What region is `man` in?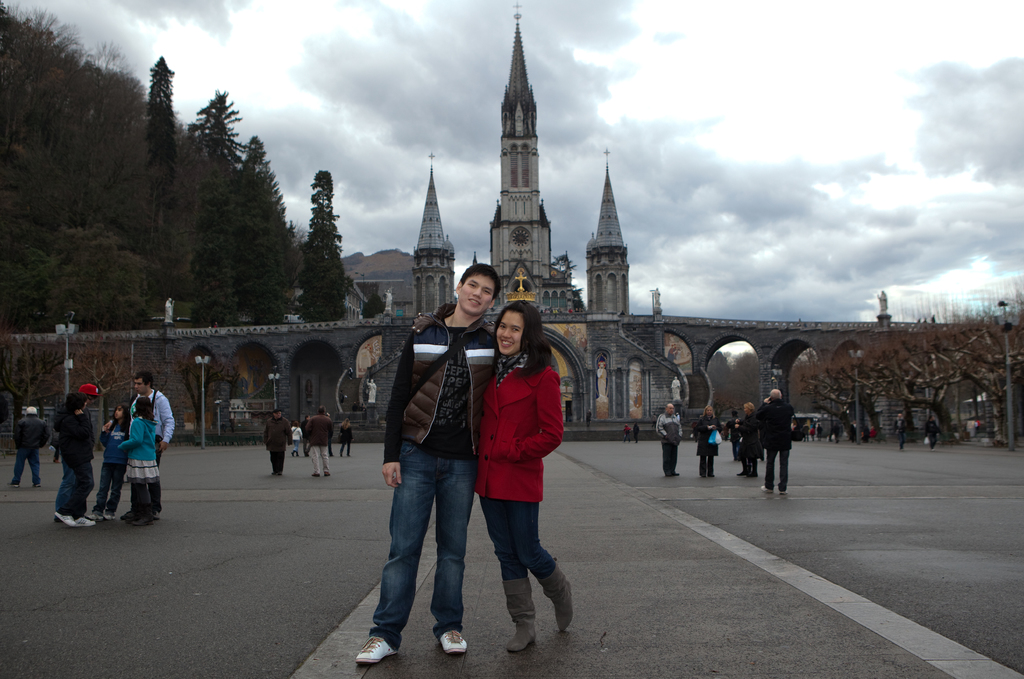
detection(12, 406, 48, 488).
